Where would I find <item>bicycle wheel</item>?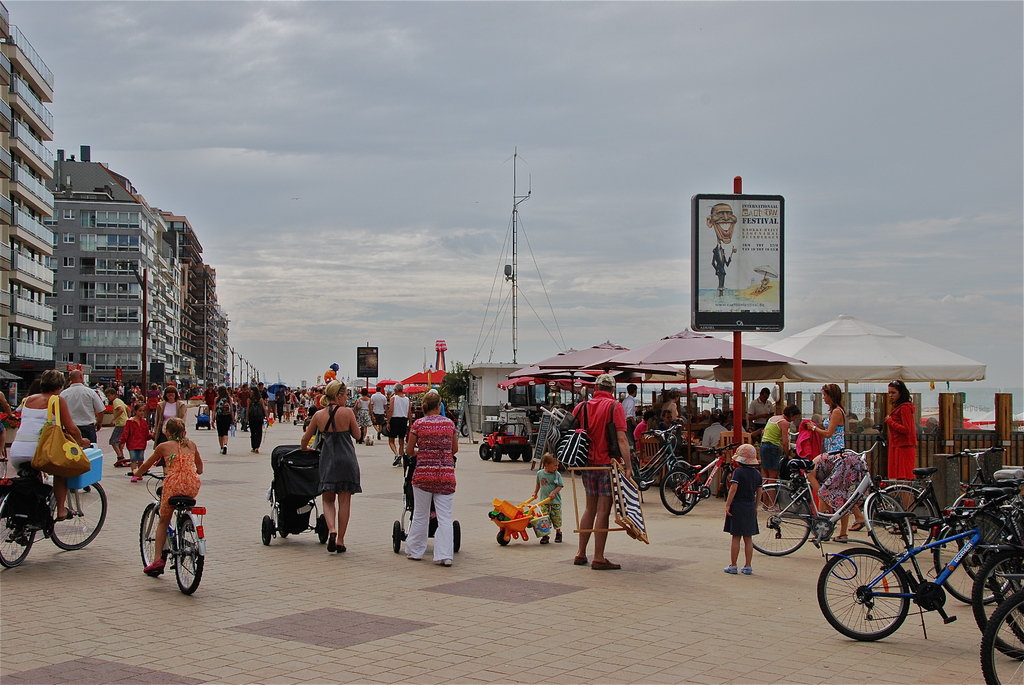
At box(932, 514, 1009, 603).
